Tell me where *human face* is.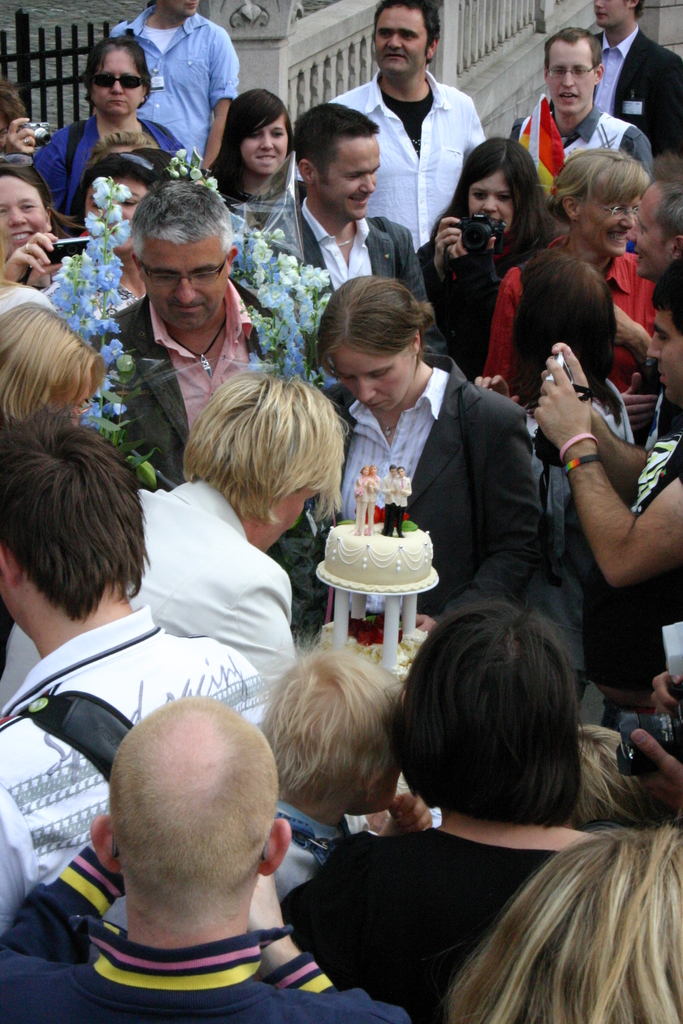
*human face* is at {"x1": 157, "y1": 0, "x2": 199, "y2": 19}.
